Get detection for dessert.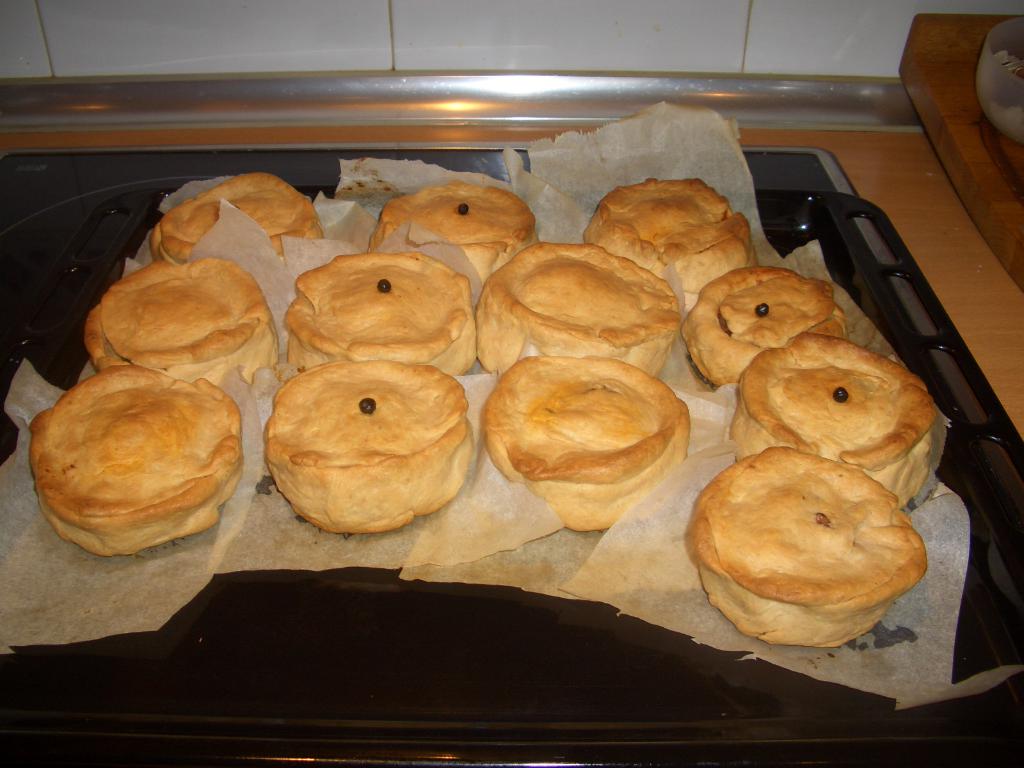
Detection: x1=481 y1=353 x2=692 y2=533.
